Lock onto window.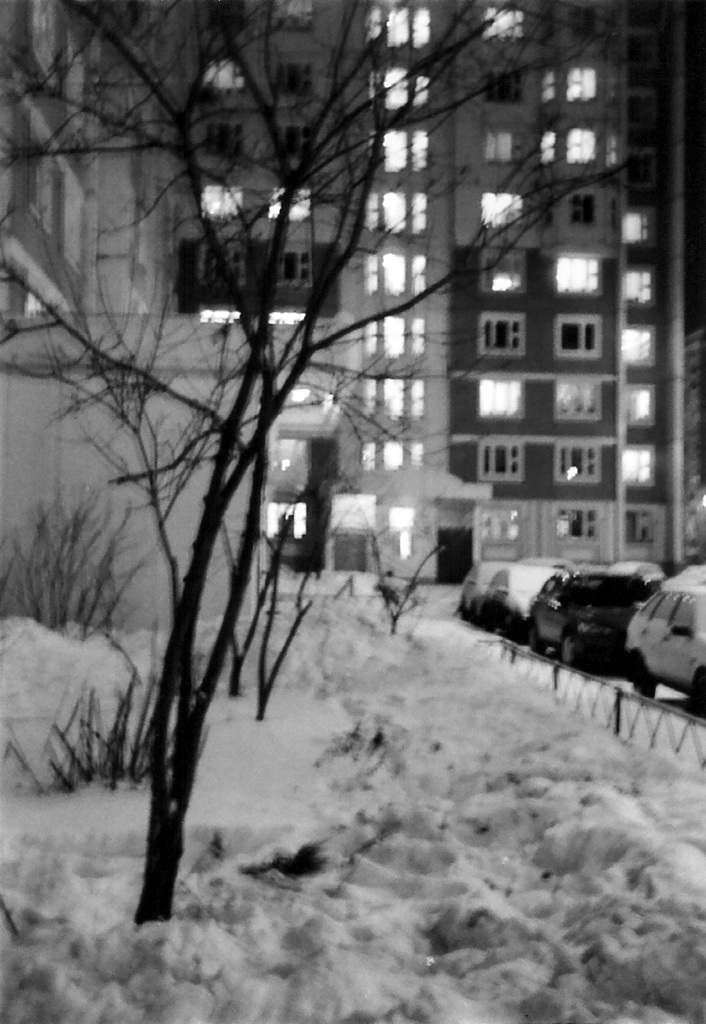
Locked: 198 183 238 217.
